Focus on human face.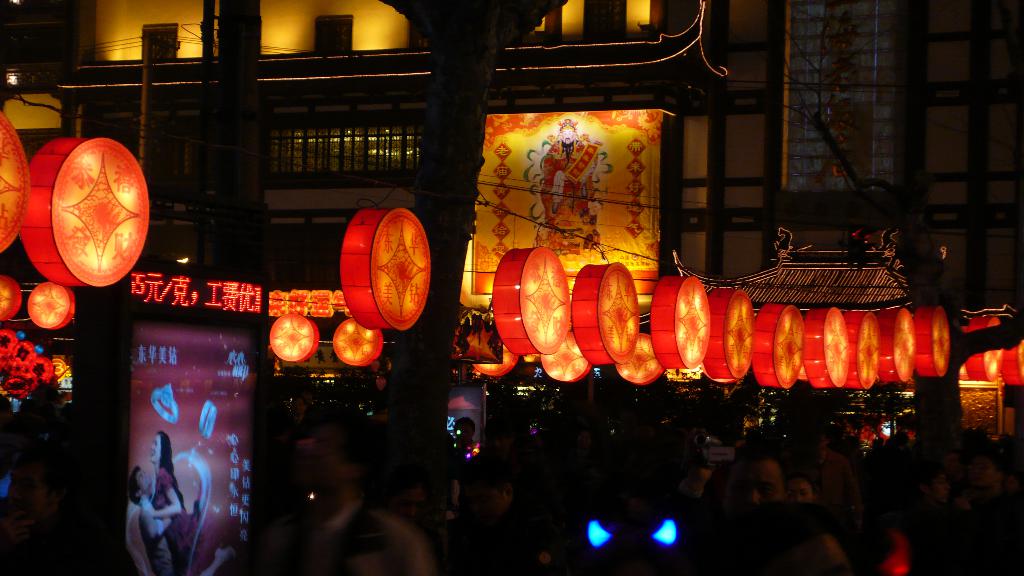
Focused at box(137, 469, 153, 490).
